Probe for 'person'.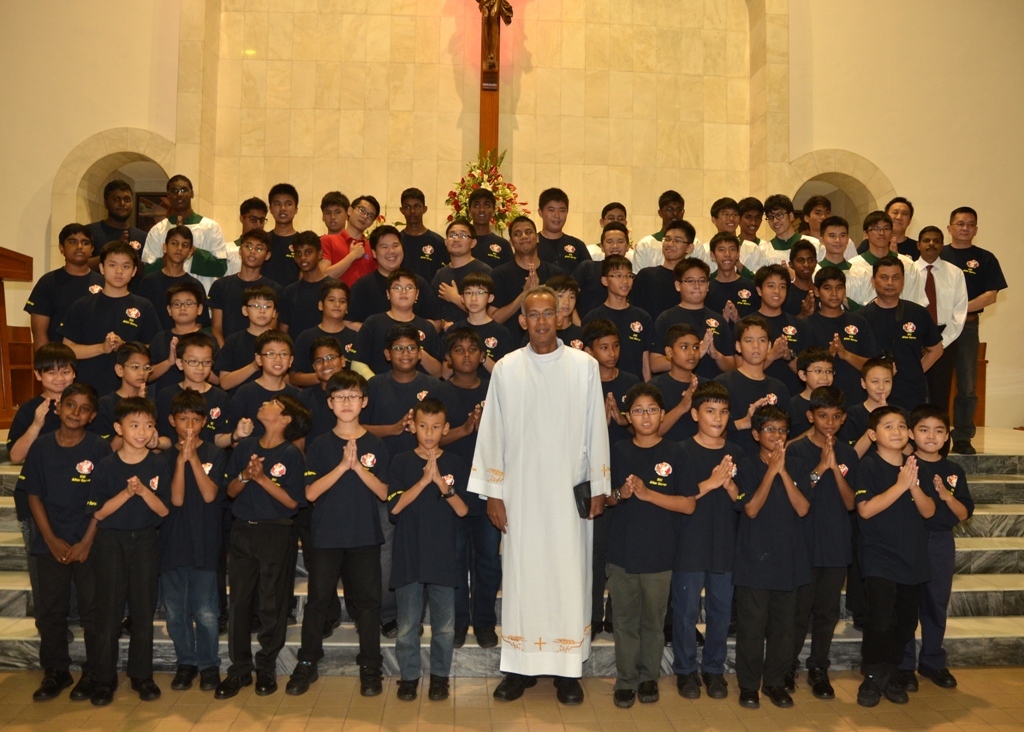
Probe result: locate(905, 225, 968, 411).
